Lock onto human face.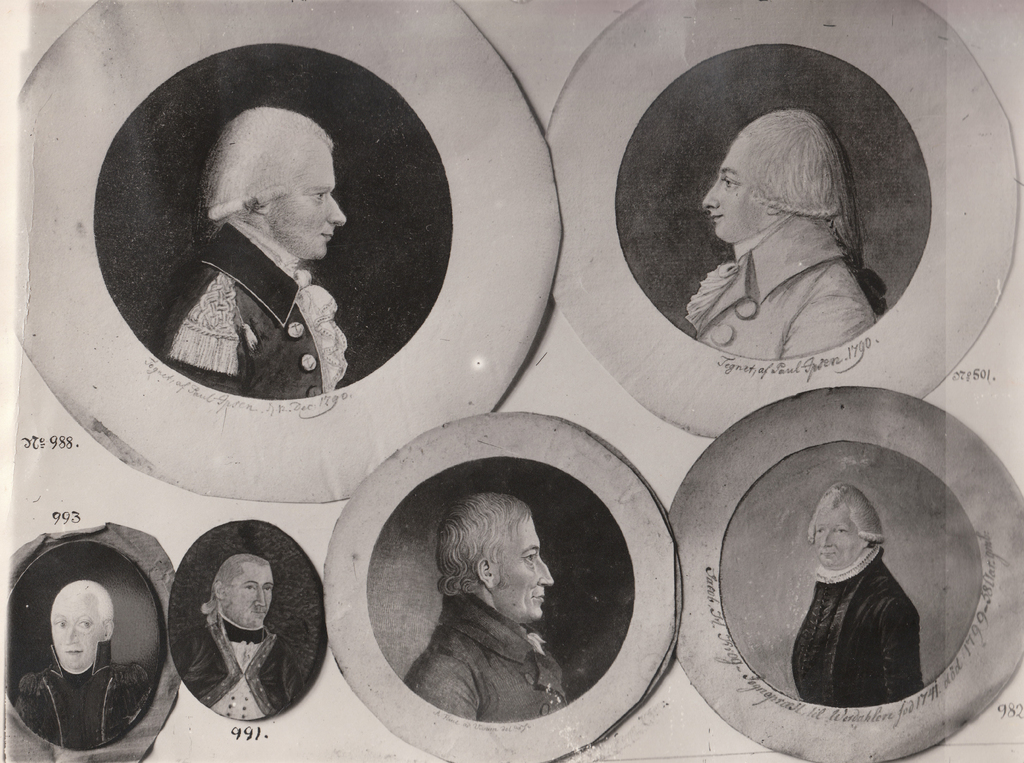
Locked: box=[493, 515, 552, 623].
